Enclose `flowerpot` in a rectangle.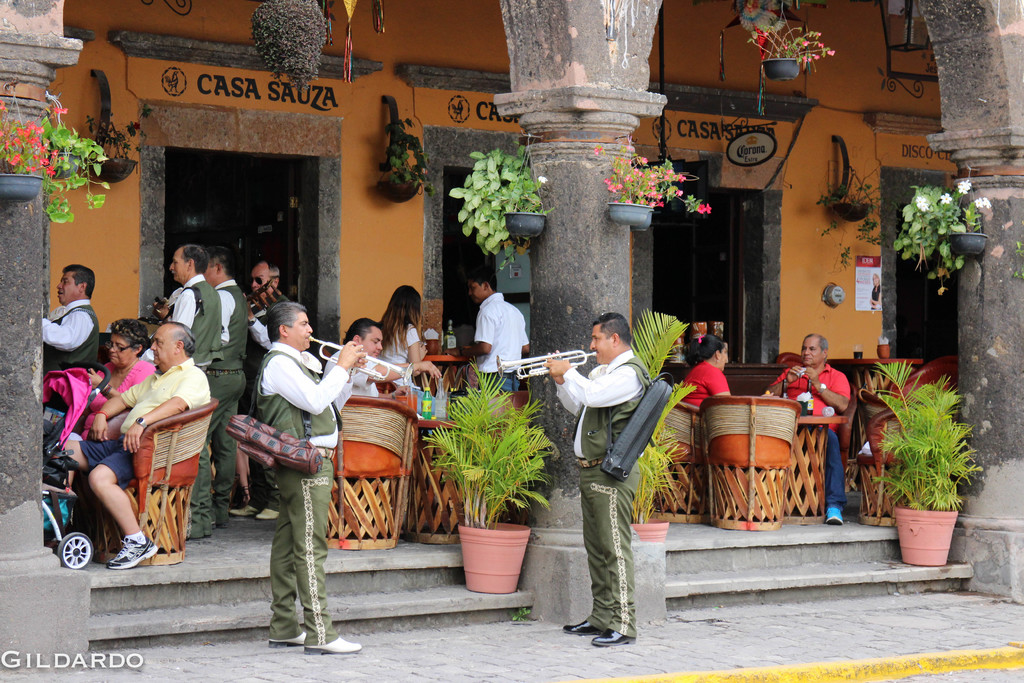
box=[374, 177, 424, 201].
